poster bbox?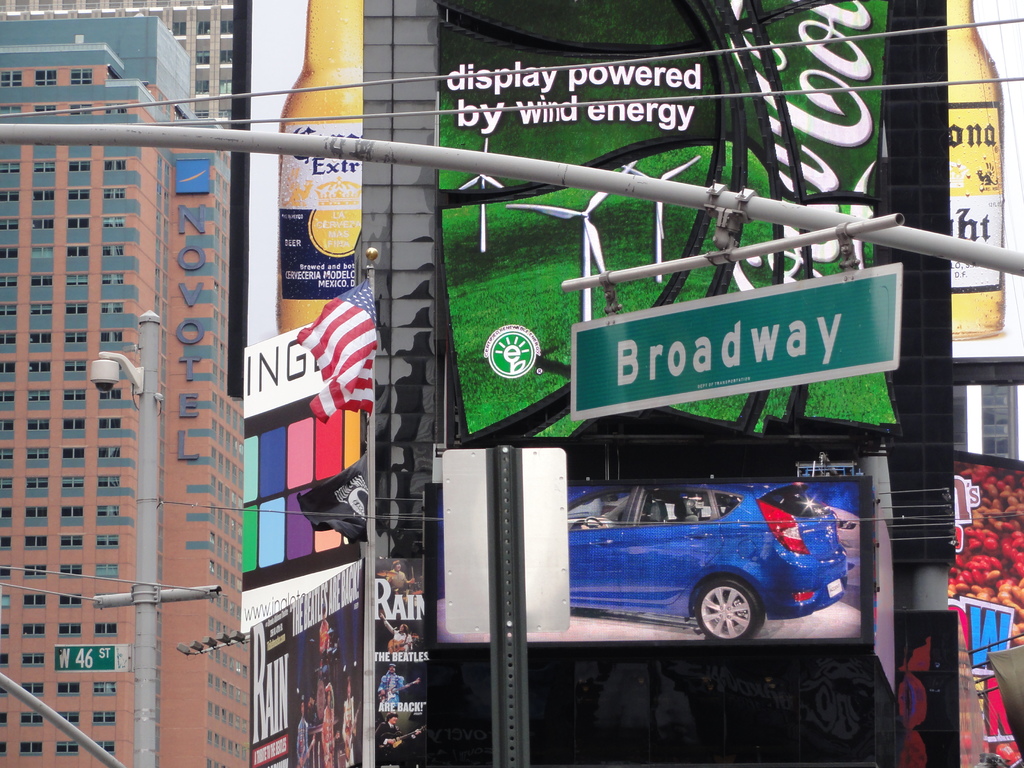
bbox=[372, 550, 428, 764]
